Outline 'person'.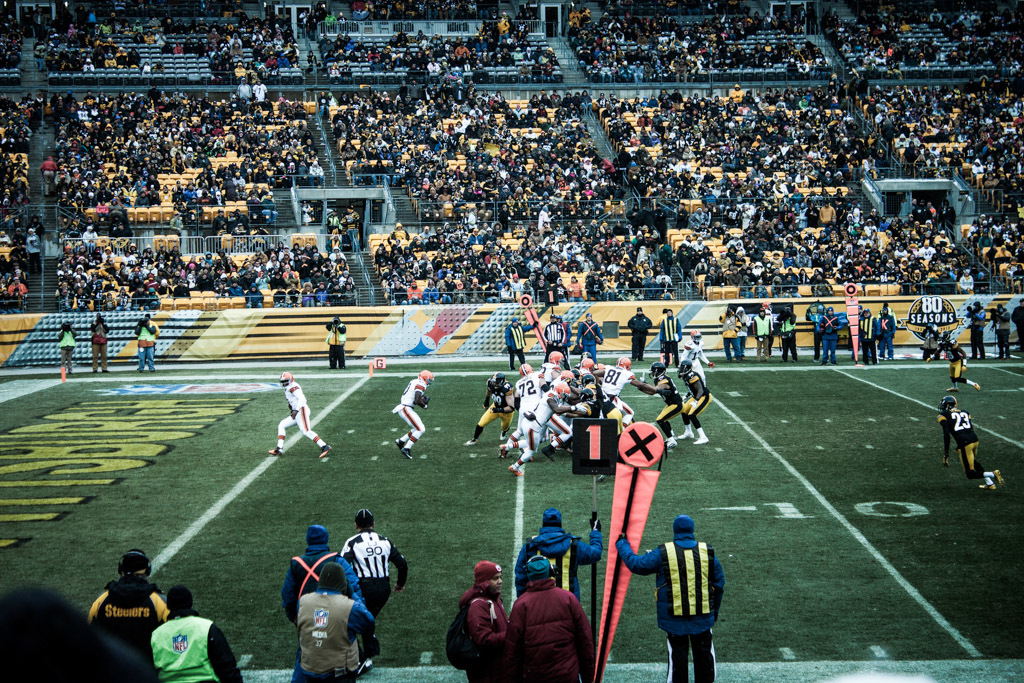
Outline: 323 318 349 372.
